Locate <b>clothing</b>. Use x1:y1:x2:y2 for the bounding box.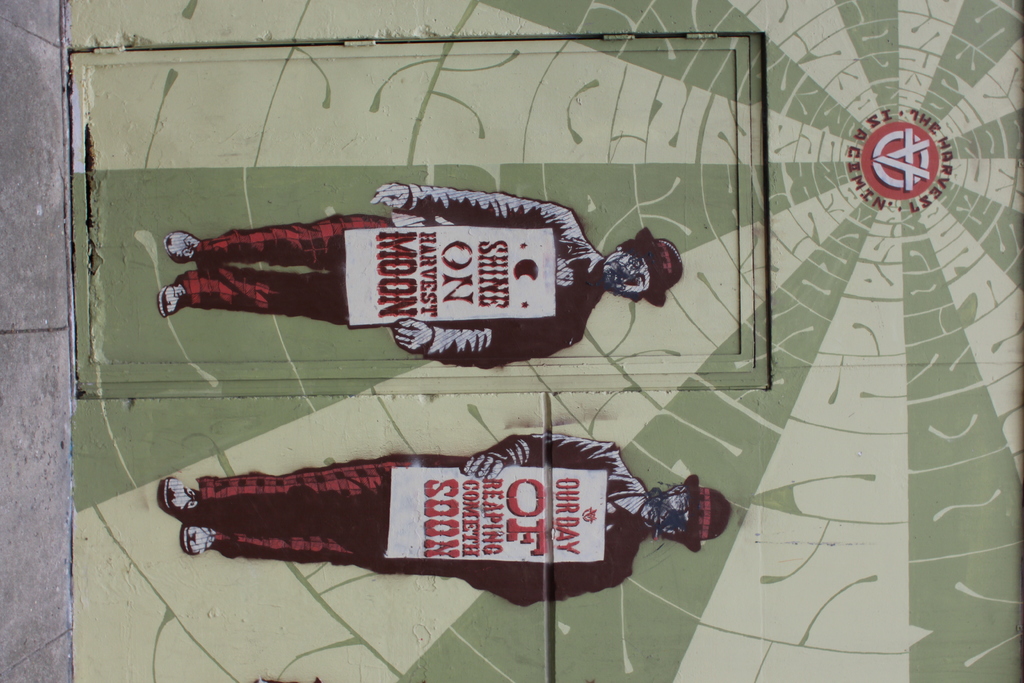
181:187:609:370.
